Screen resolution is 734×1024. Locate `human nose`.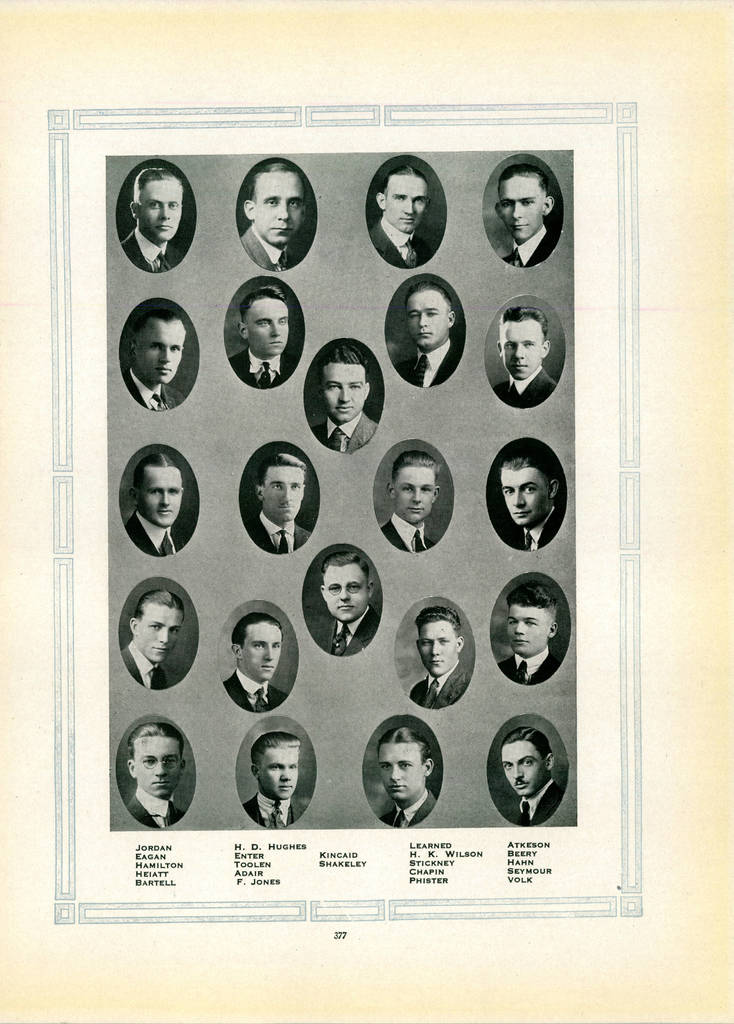
pyautogui.locateOnScreen(512, 767, 521, 778).
